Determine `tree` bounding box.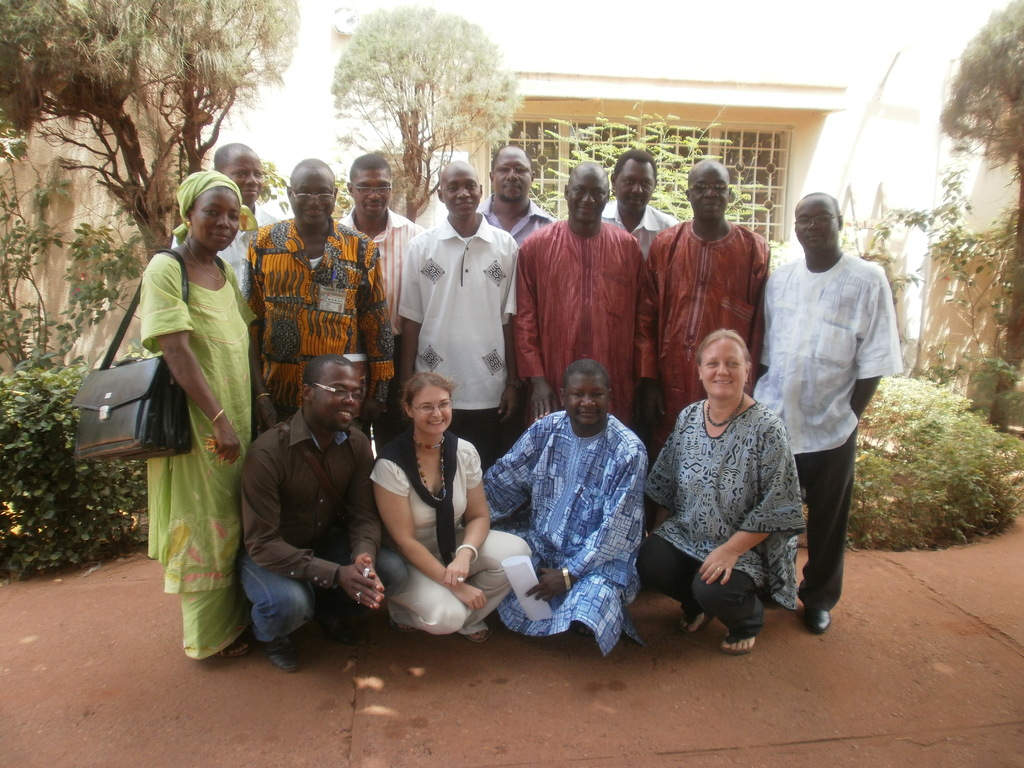
Determined: (0,0,297,259).
